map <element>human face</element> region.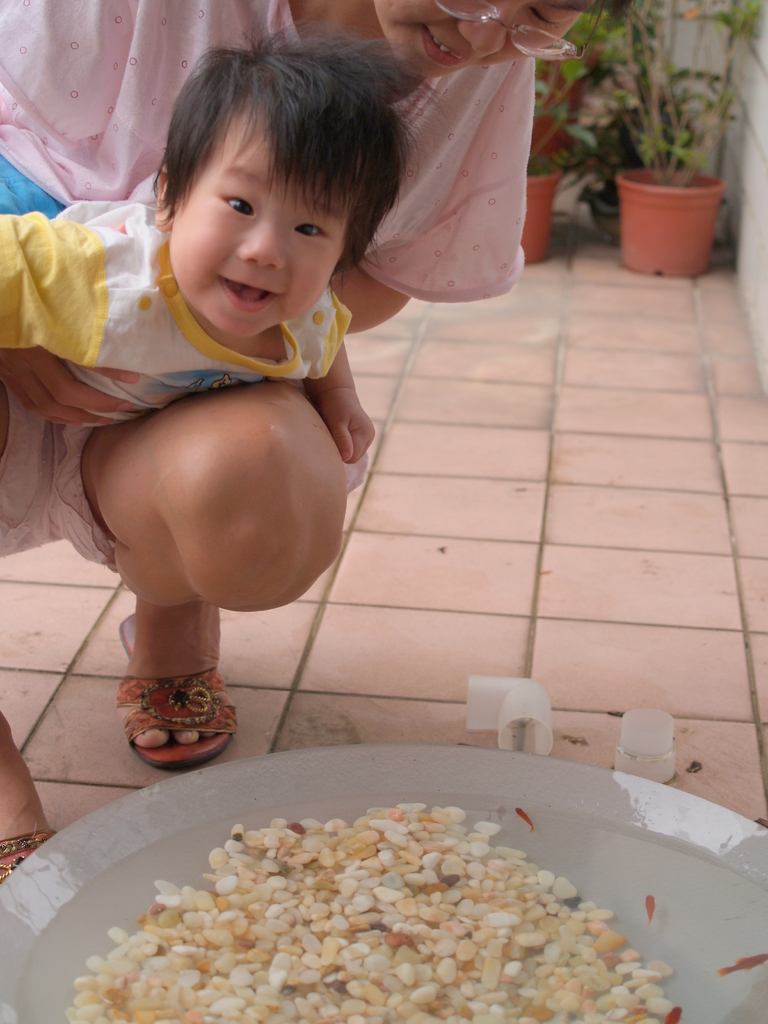
Mapped to 171, 89, 355, 344.
